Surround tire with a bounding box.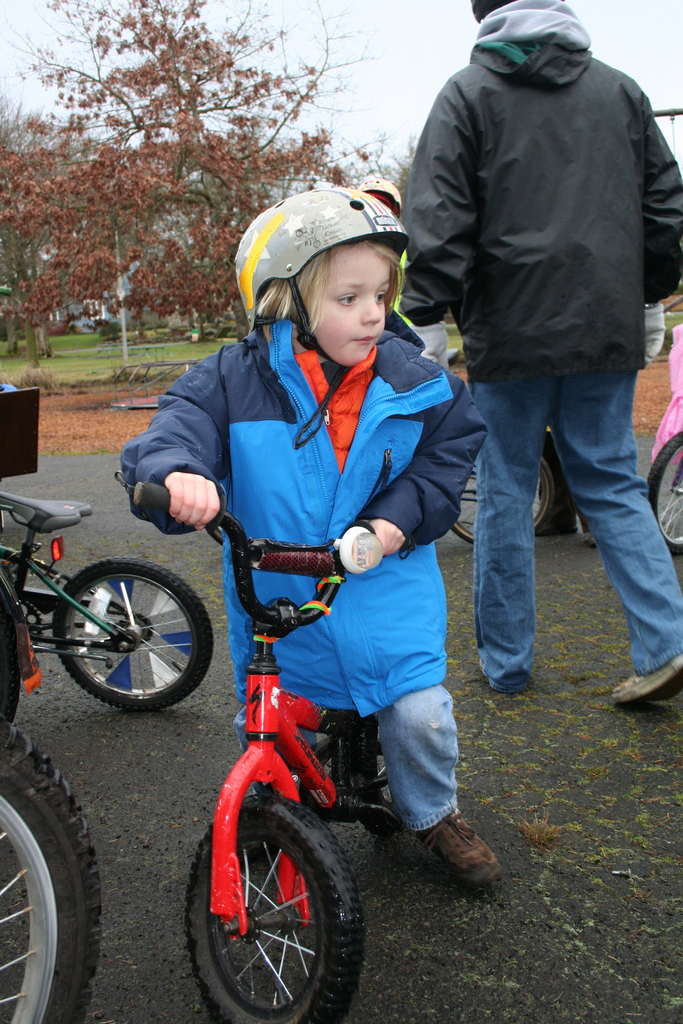
(x1=0, y1=711, x2=99, y2=1023).
